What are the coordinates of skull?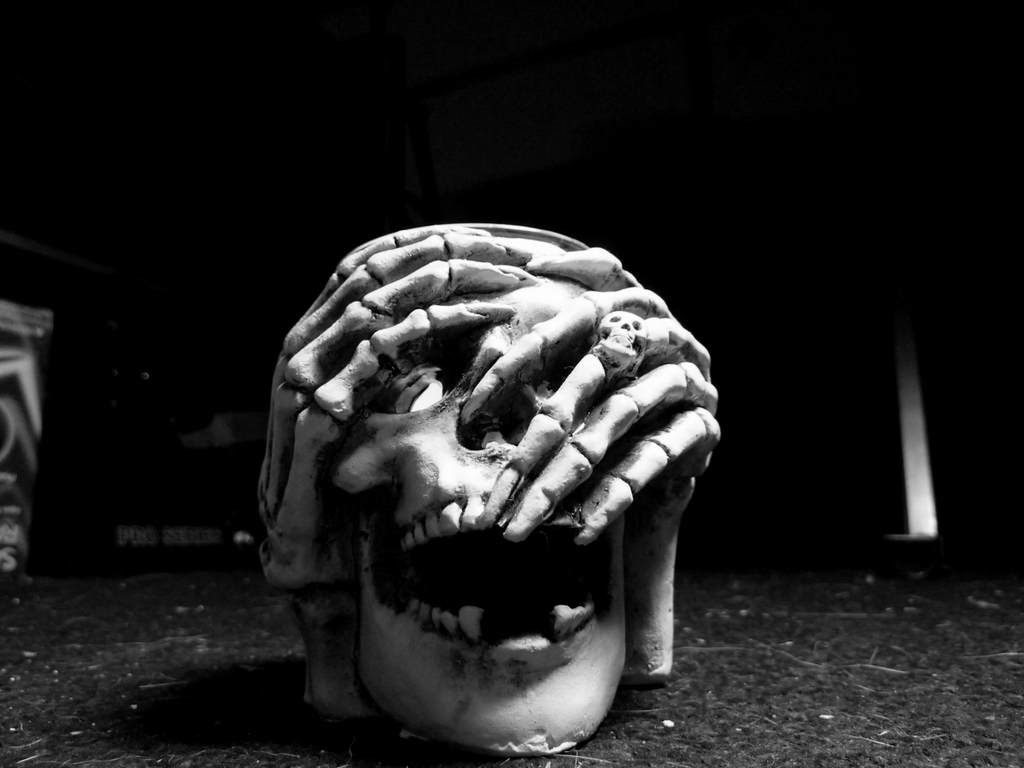
(x1=244, y1=223, x2=725, y2=756).
